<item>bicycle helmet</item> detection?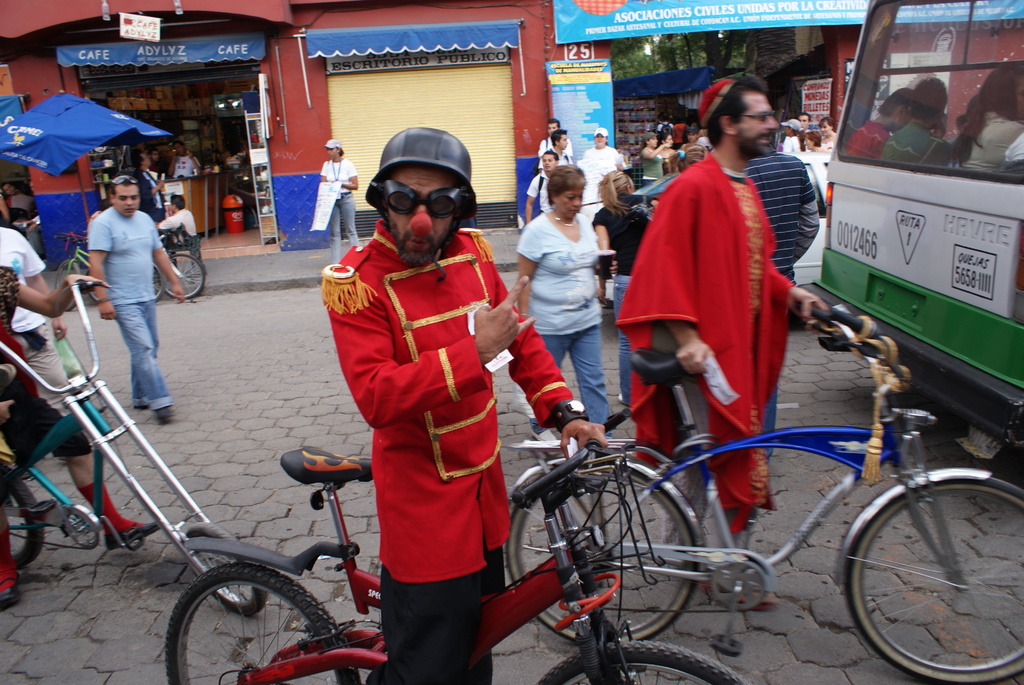
x1=371, y1=125, x2=471, y2=216
